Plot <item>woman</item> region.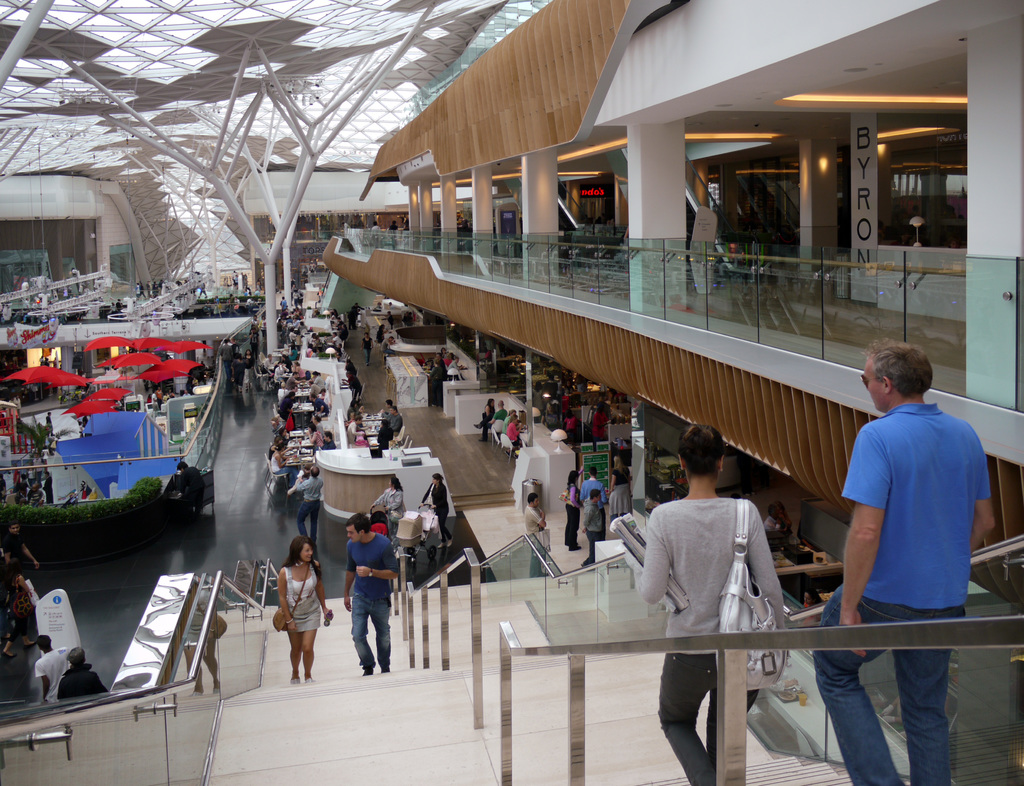
Plotted at box=[312, 369, 324, 388].
